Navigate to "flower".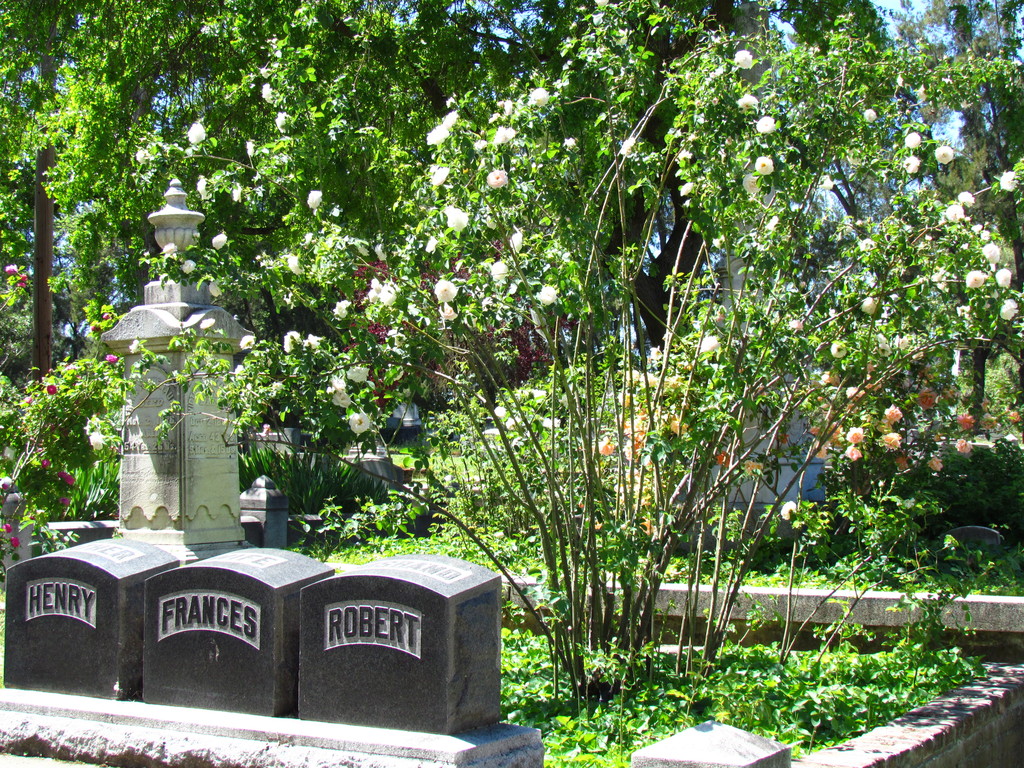
Navigation target: l=753, t=155, r=776, b=178.
